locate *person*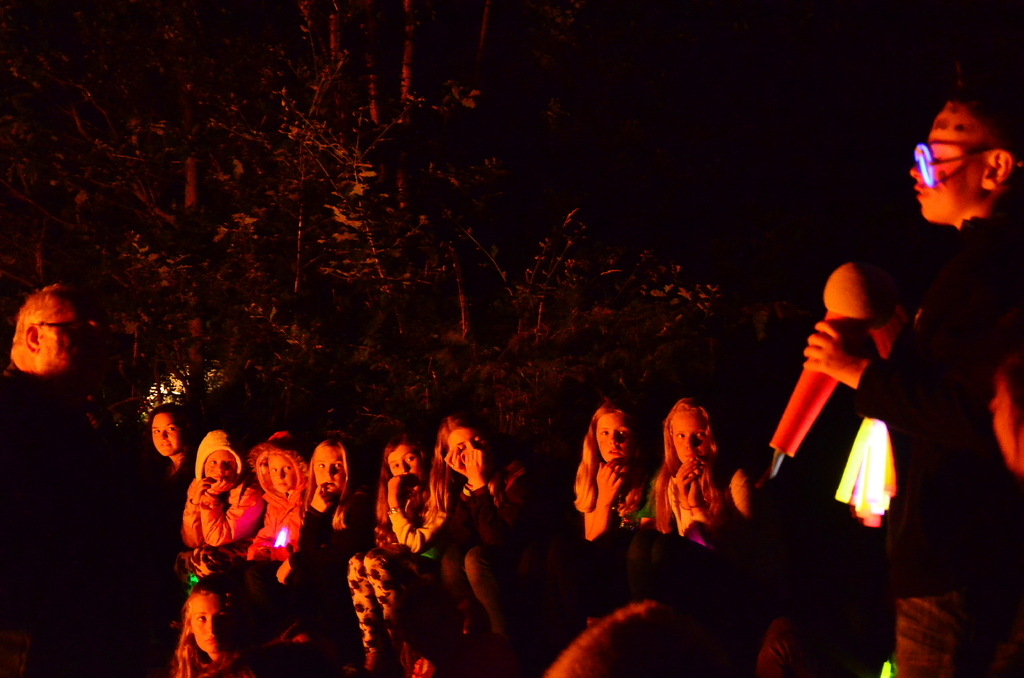
Rect(802, 99, 1023, 677)
